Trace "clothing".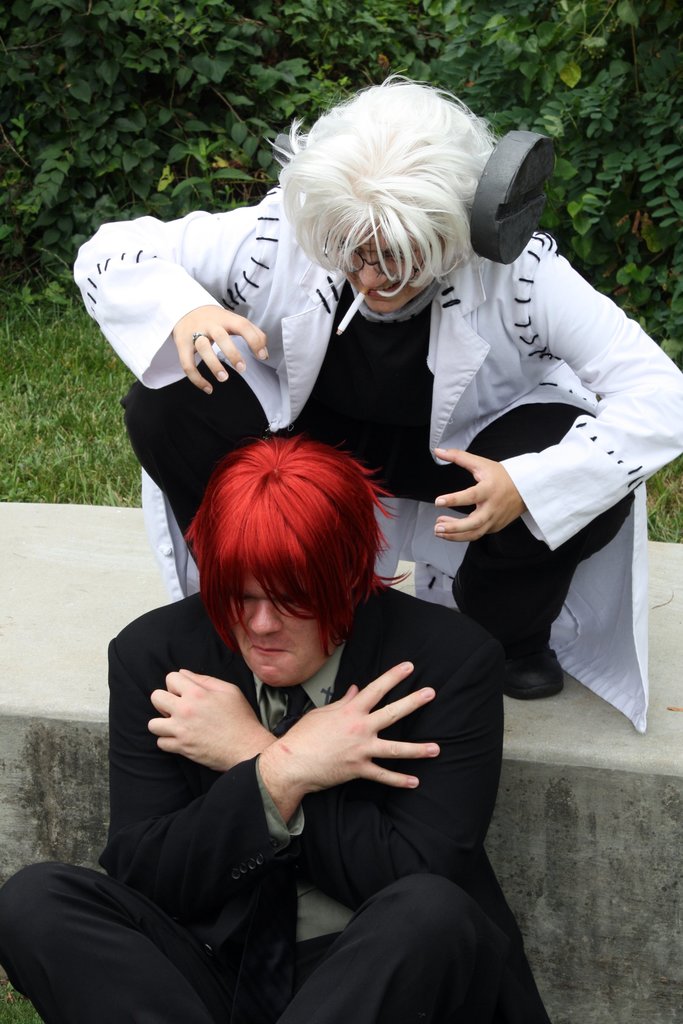
Traced to bbox=[76, 190, 682, 832].
